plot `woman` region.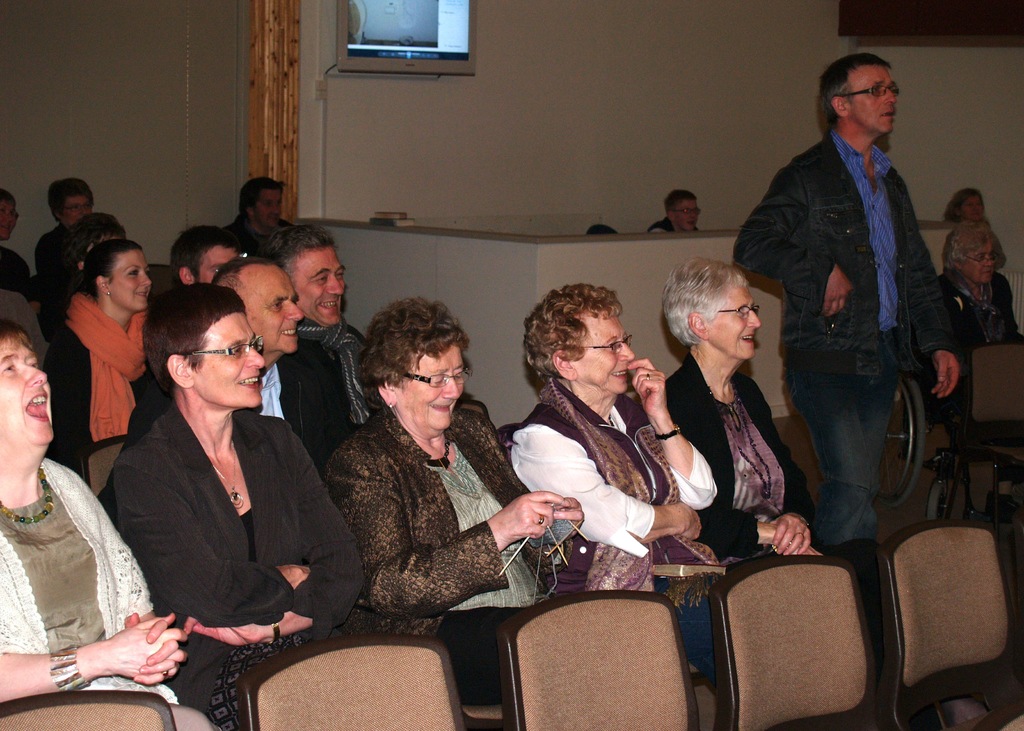
Plotted at l=936, t=183, r=1014, b=272.
